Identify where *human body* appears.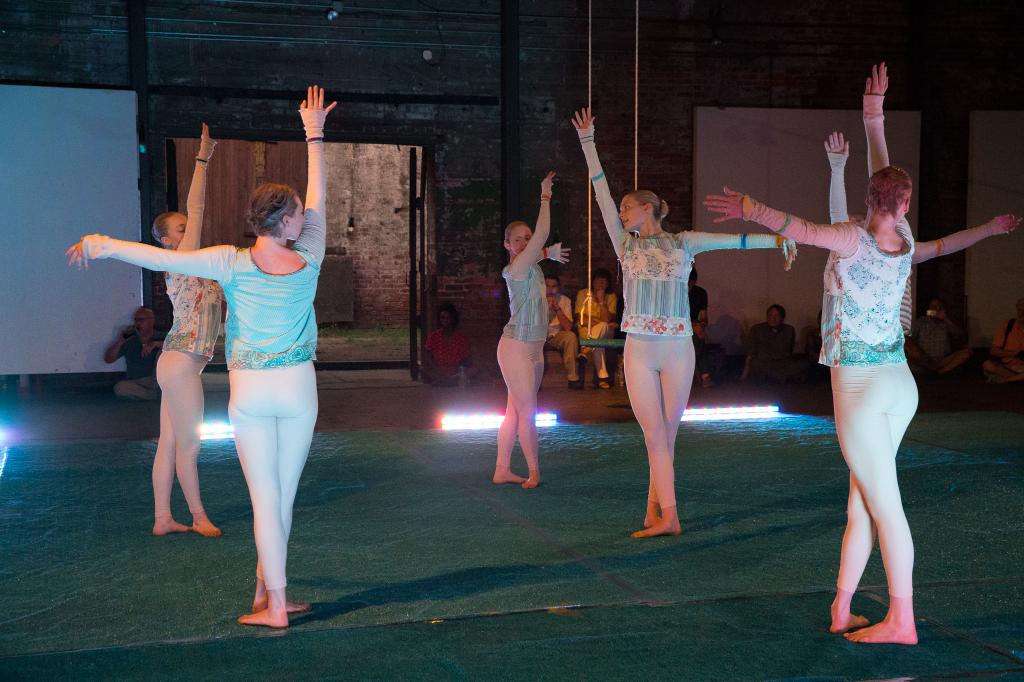
Appears at (746,296,791,388).
